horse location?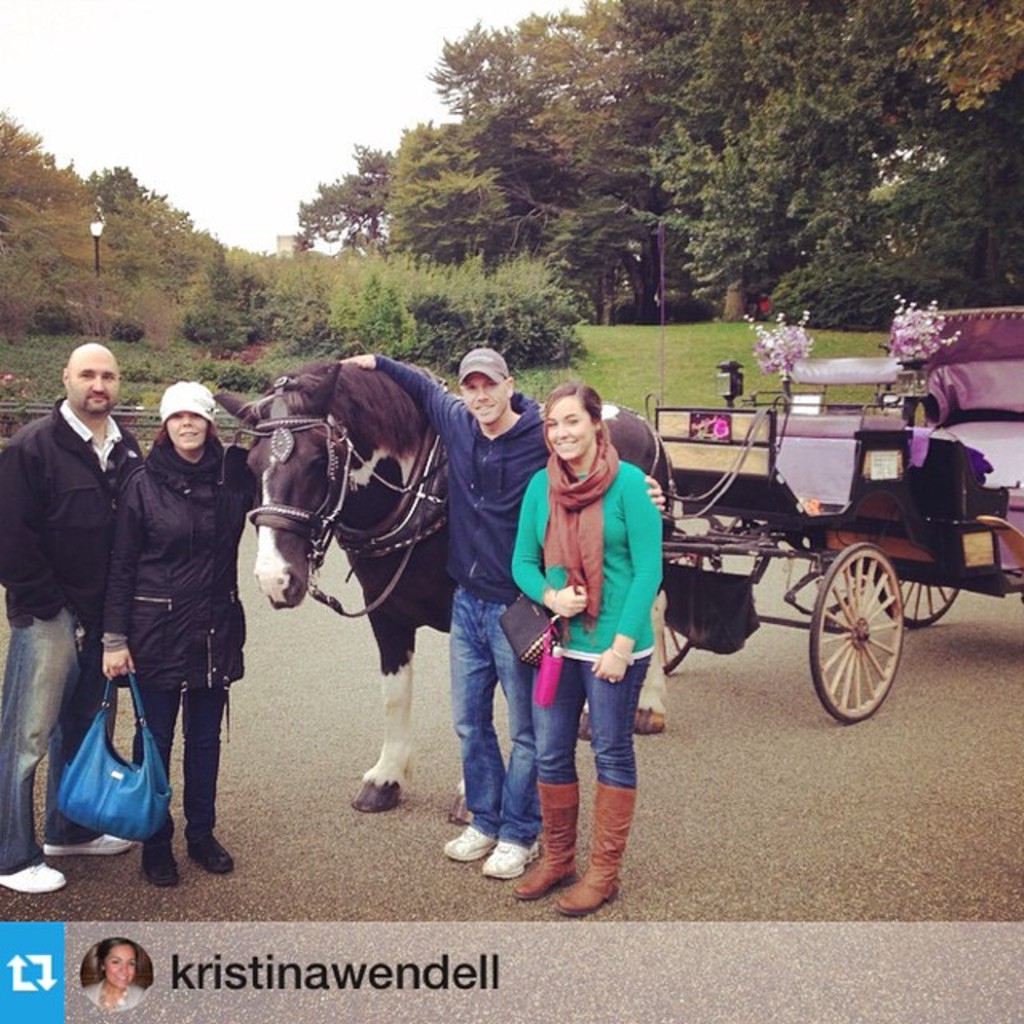
left=214, top=362, right=675, bottom=814
